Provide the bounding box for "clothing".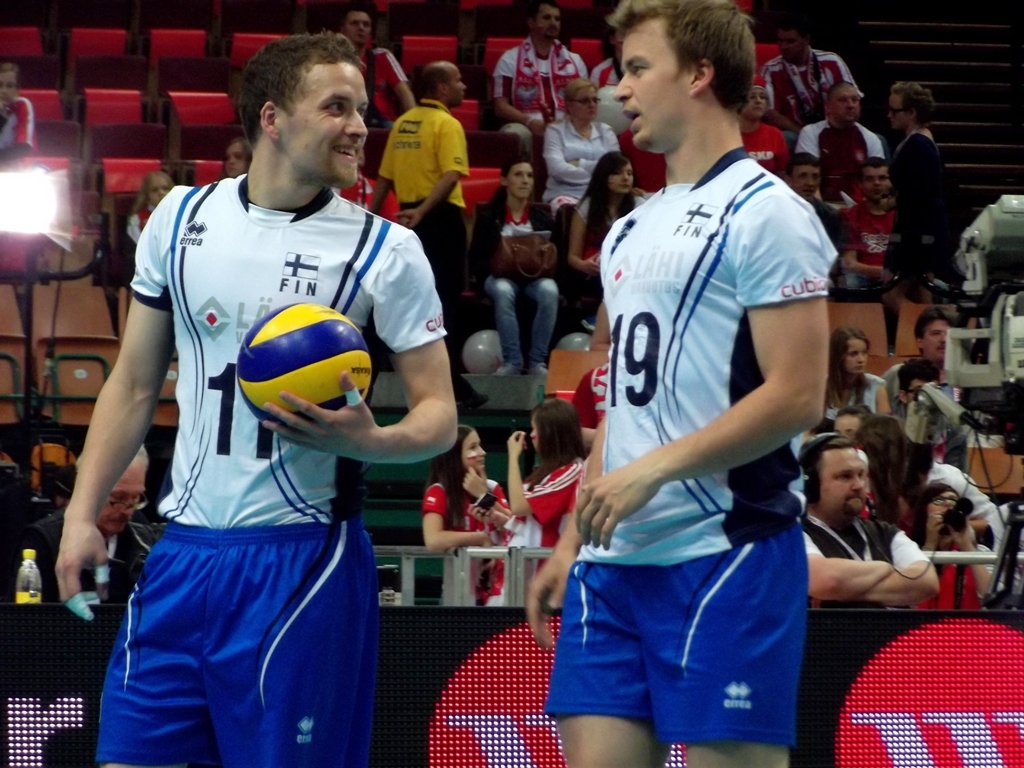
(540,141,833,739).
